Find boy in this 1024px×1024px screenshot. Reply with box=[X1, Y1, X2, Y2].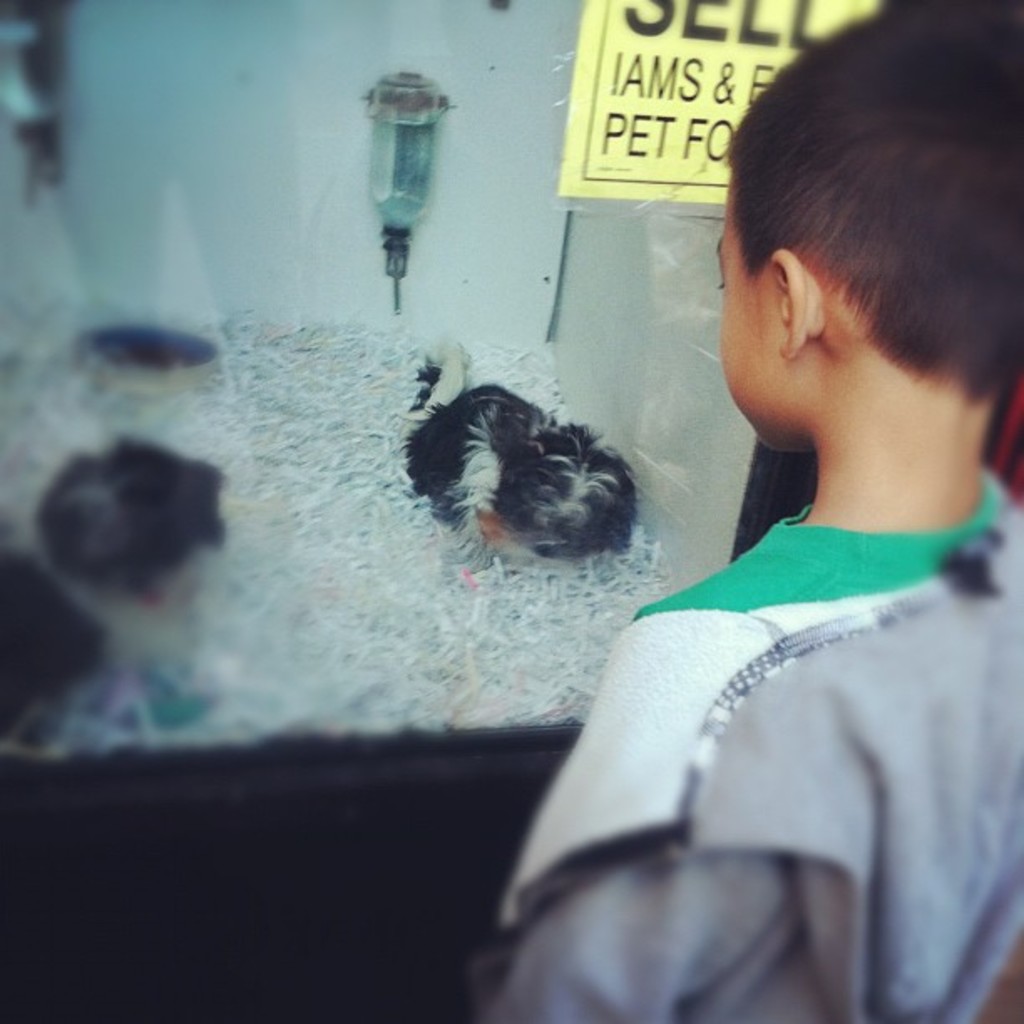
box=[545, 55, 1022, 1023].
